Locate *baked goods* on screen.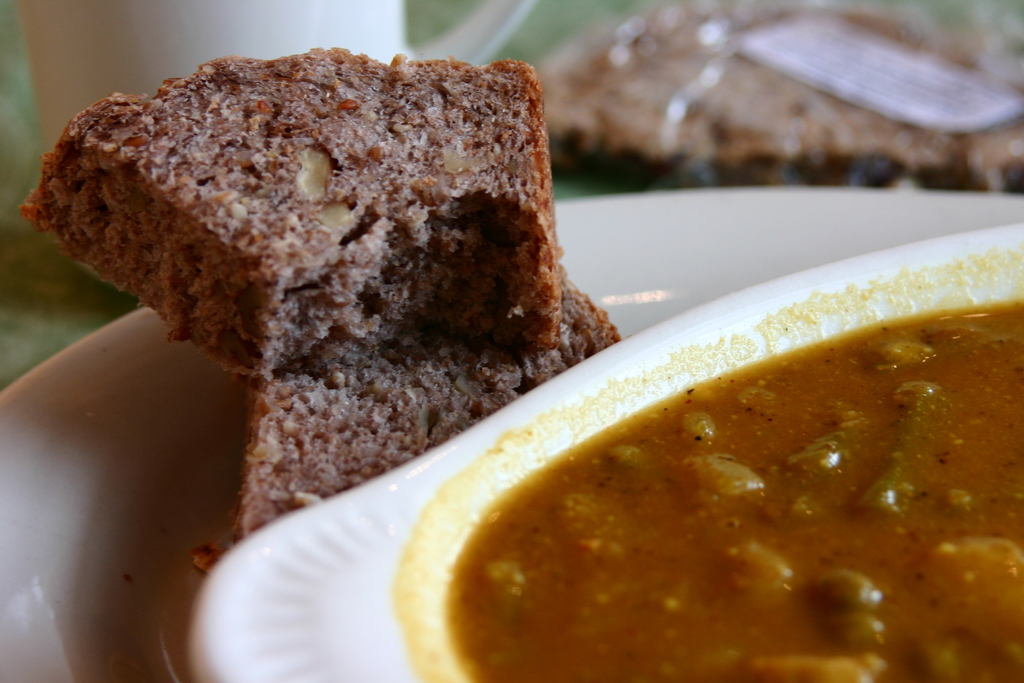
On screen at x1=13 y1=39 x2=565 y2=382.
